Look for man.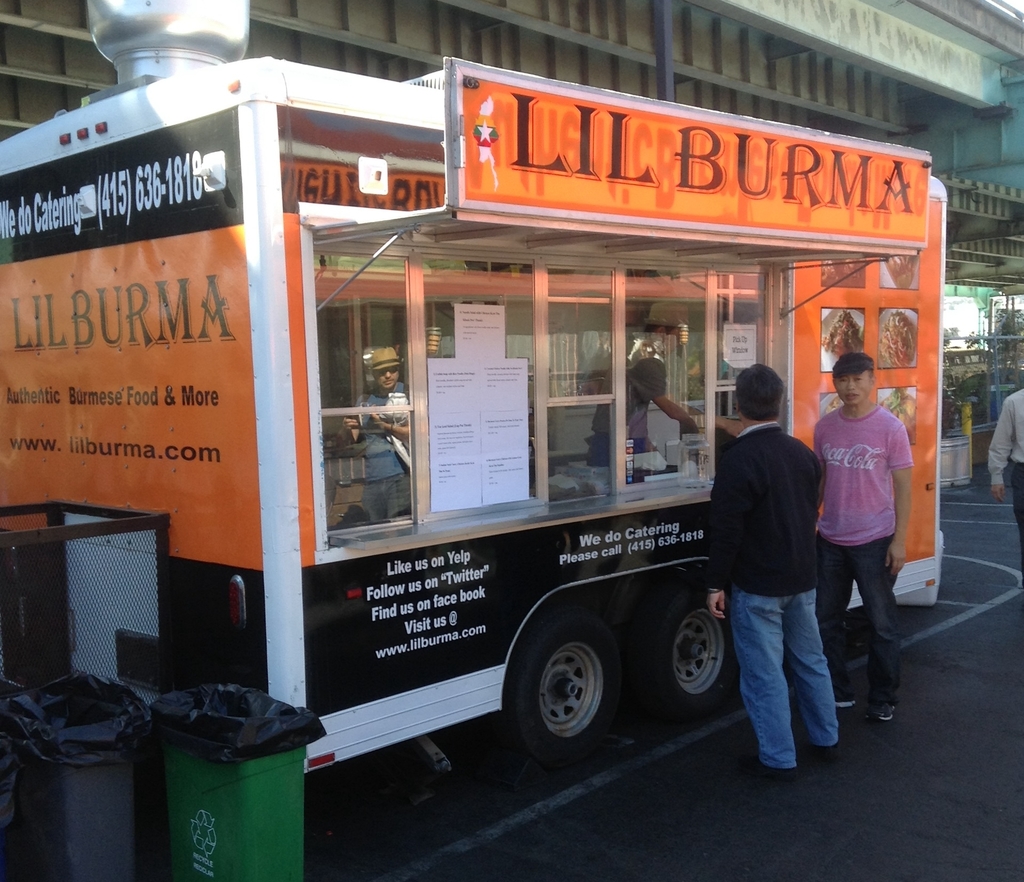
Found: l=984, t=392, r=1023, b=582.
